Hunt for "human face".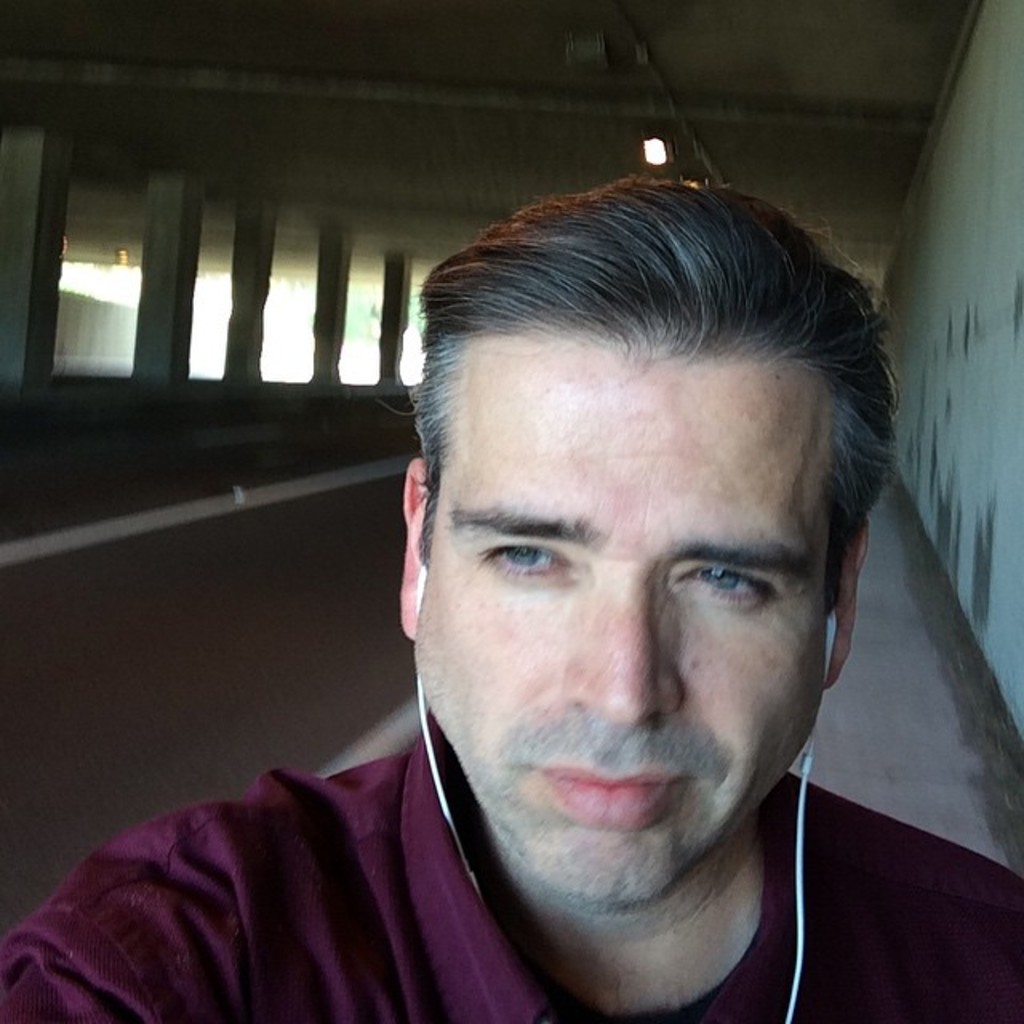
Hunted down at (x1=414, y1=341, x2=830, y2=909).
